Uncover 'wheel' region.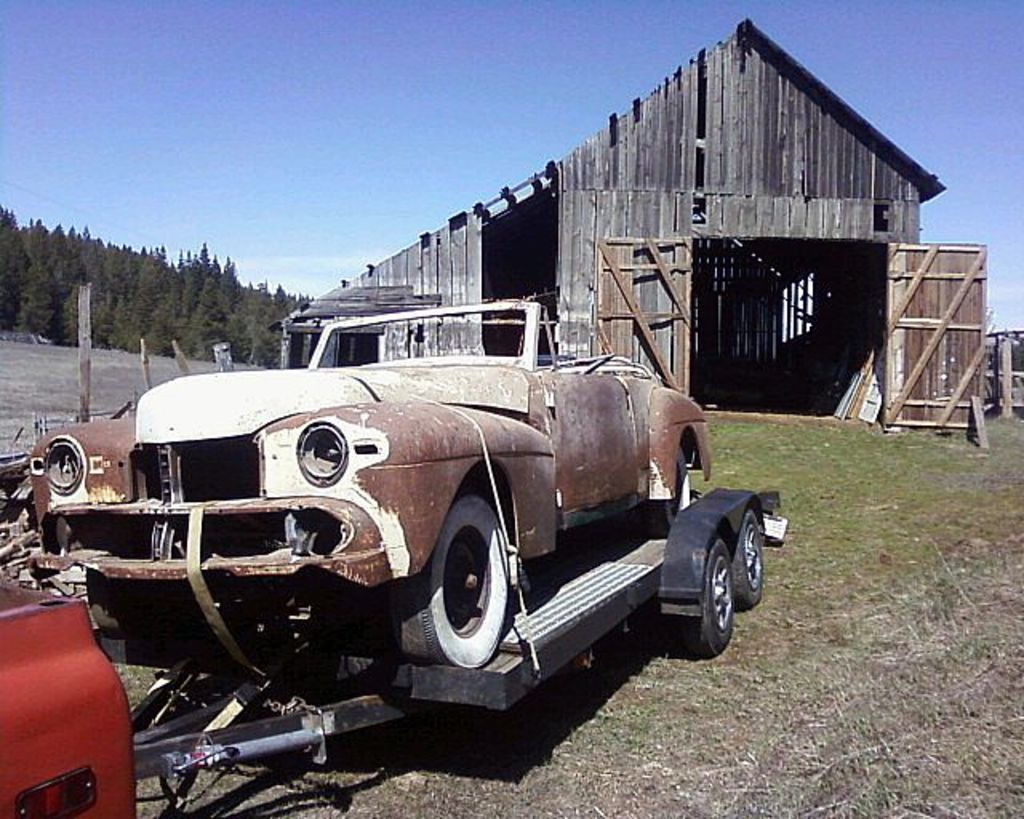
Uncovered: x1=406, y1=499, x2=517, y2=699.
